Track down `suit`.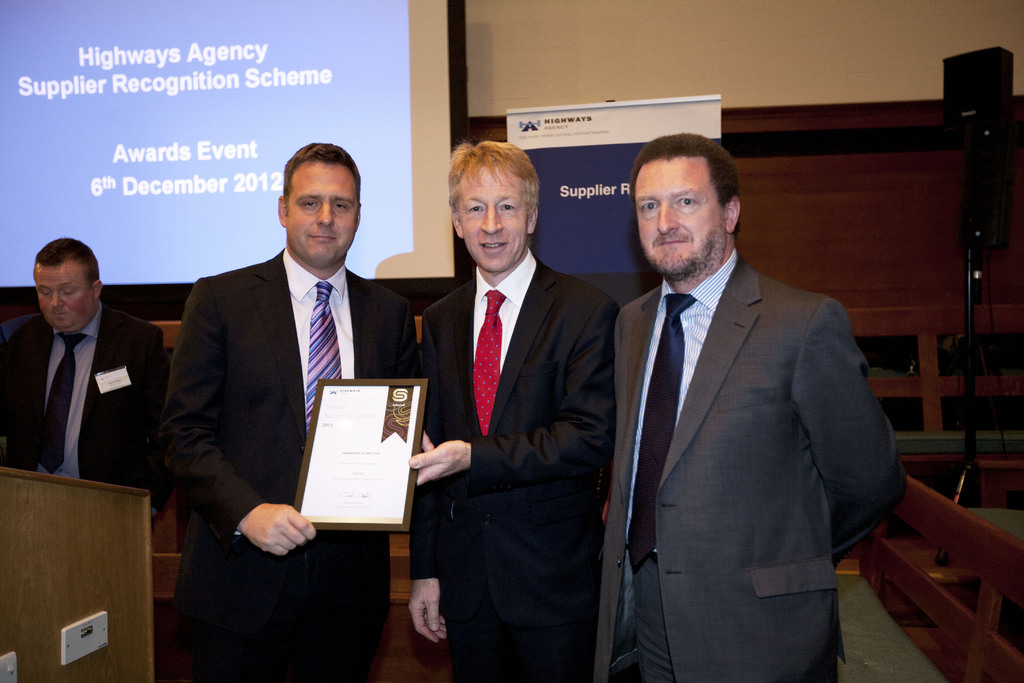
Tracked to [x1=589, y1=249, x2=900, y2=682].
